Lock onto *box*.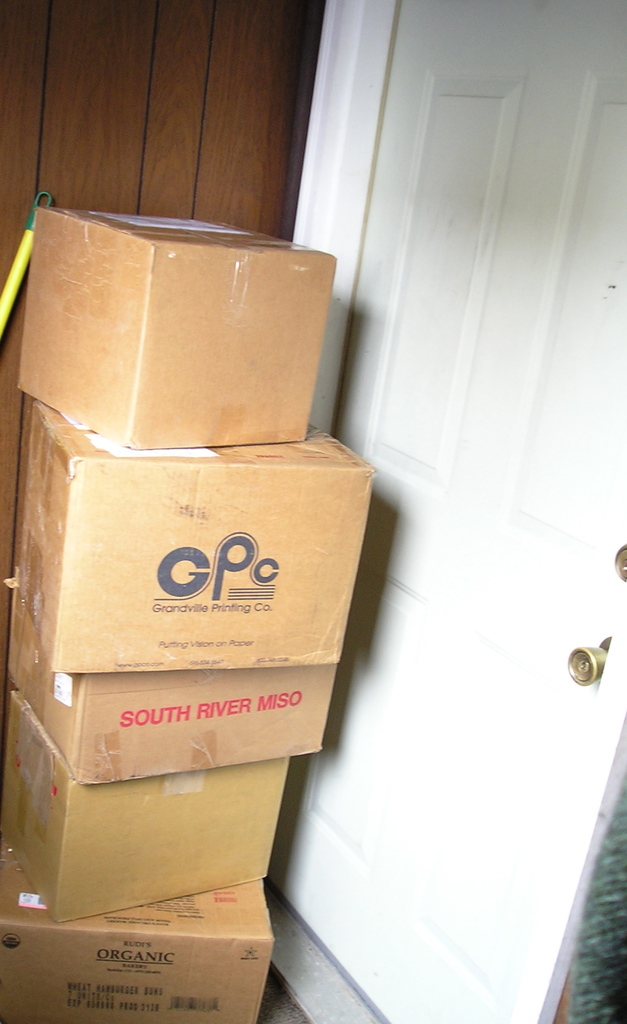
Locked: bbox=(0, 681, 296, 926).
